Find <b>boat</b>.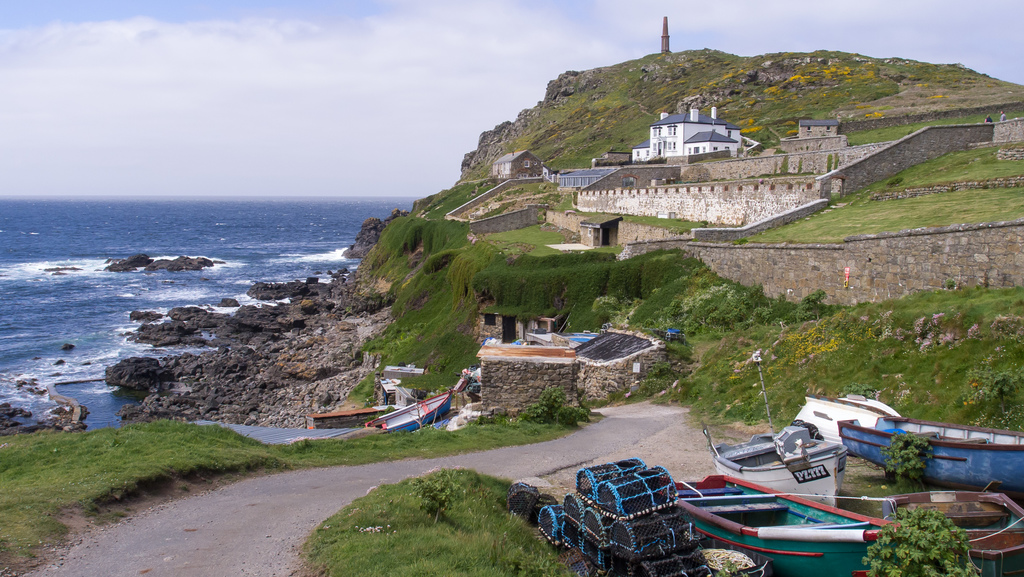
<region>675, 463, 902, 576</region>.
